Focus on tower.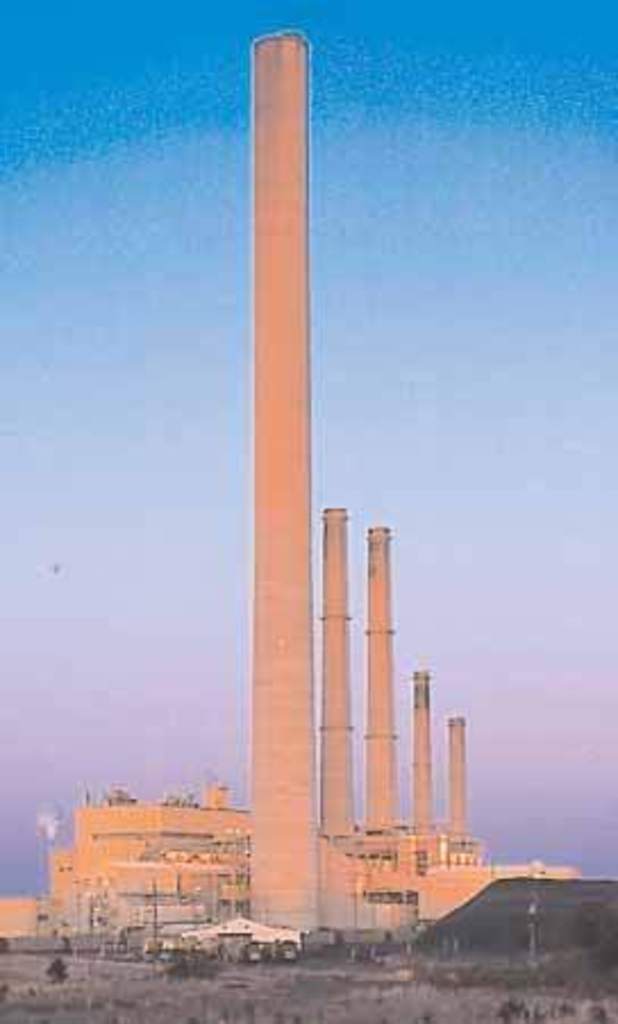
Focused at bbox=(318, 500, 354, 840).
